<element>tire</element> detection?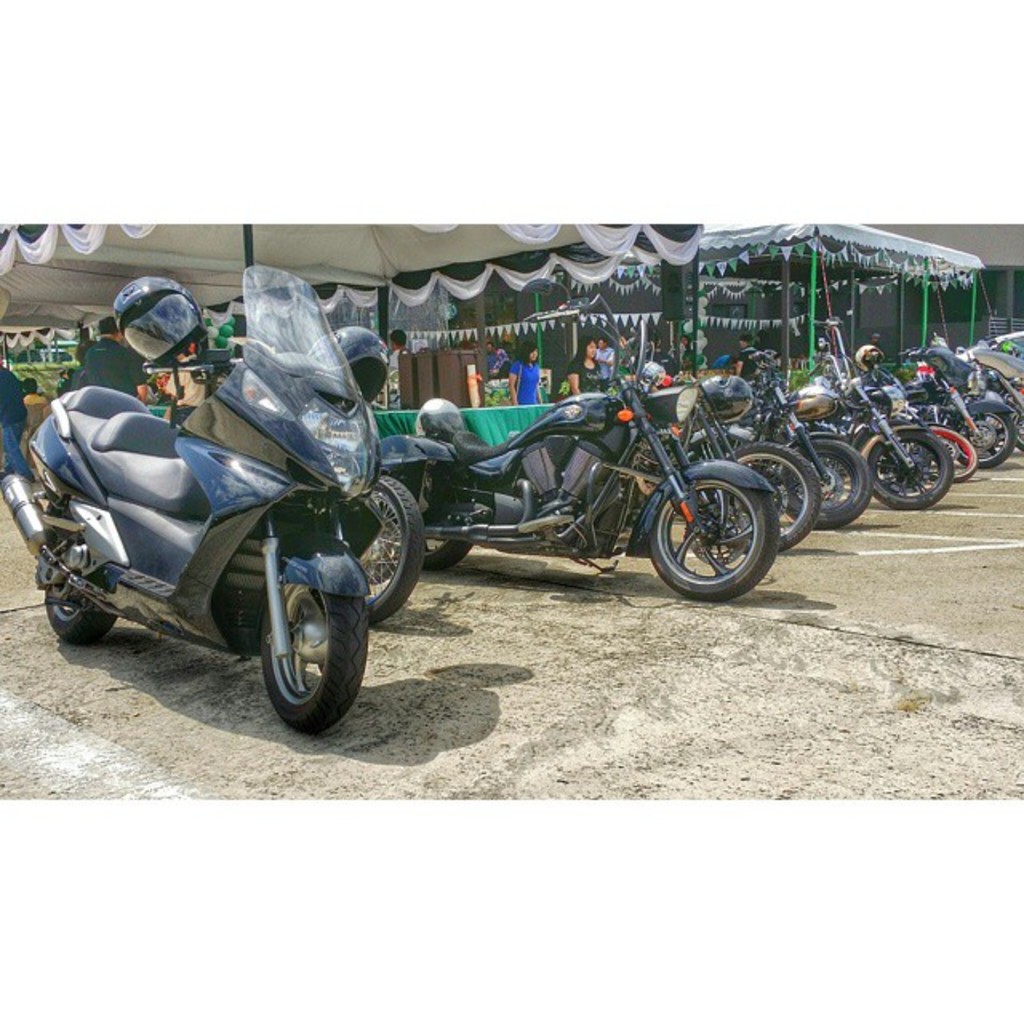
811:443:874:534
